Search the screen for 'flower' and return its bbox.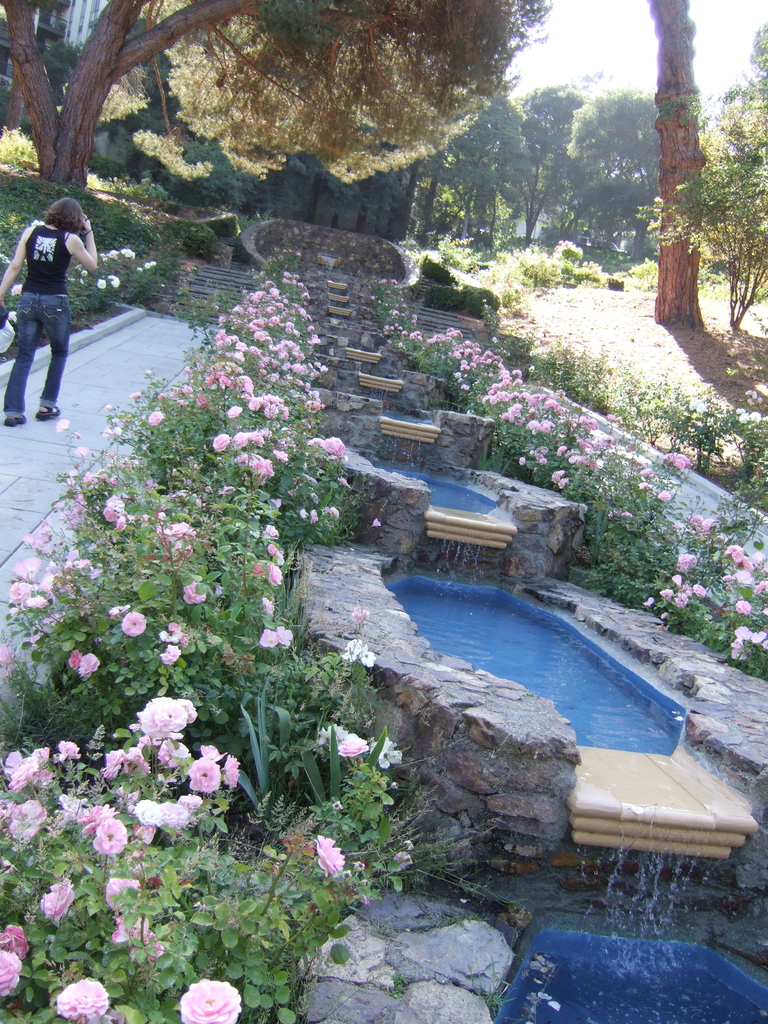
Found: bbox=[378, 737, 399, 769].
